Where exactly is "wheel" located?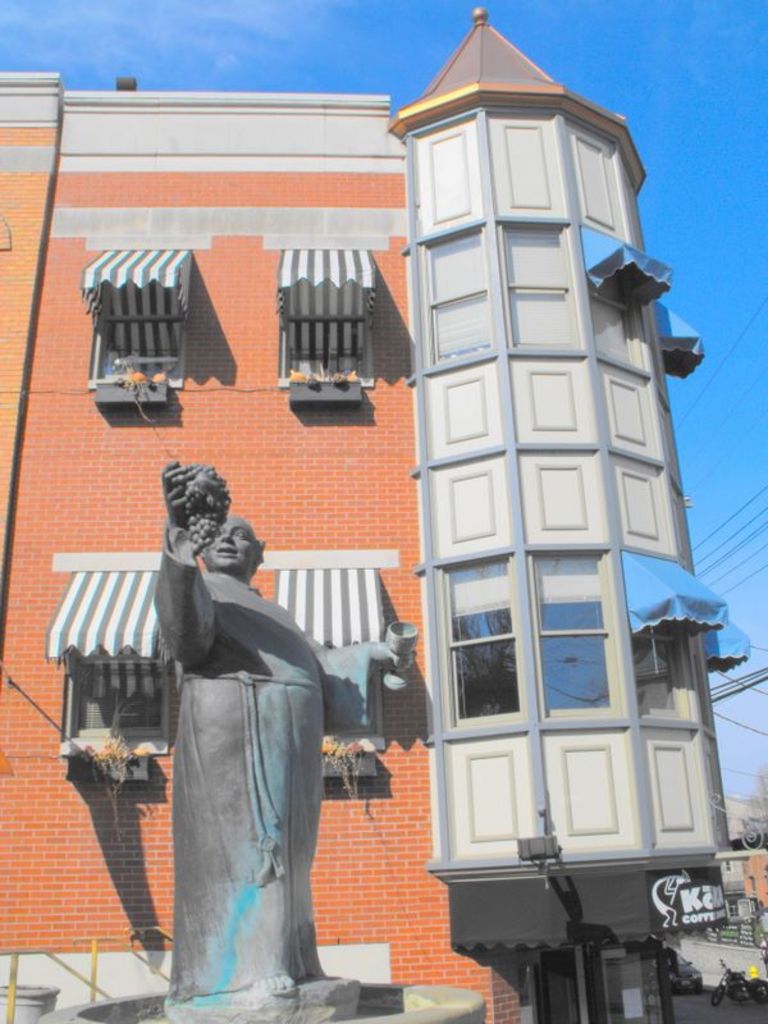
Its bounding box is <box>741,982,767,1012</box>.
